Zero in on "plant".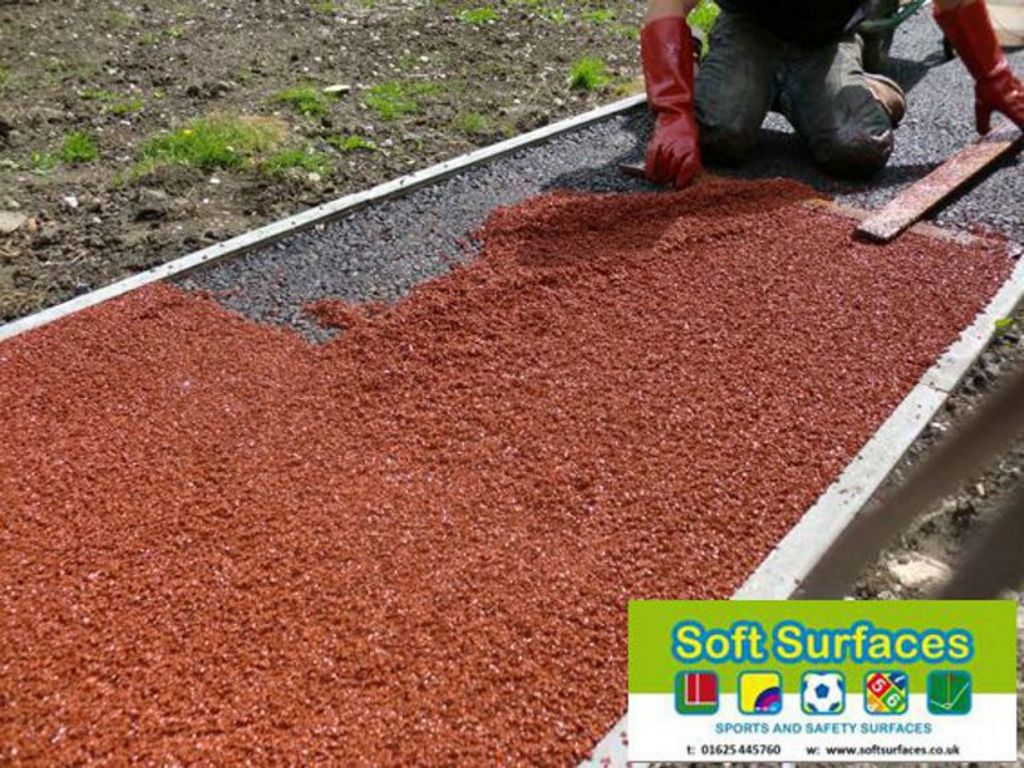
Zeroed in: 455 106 478 130.
